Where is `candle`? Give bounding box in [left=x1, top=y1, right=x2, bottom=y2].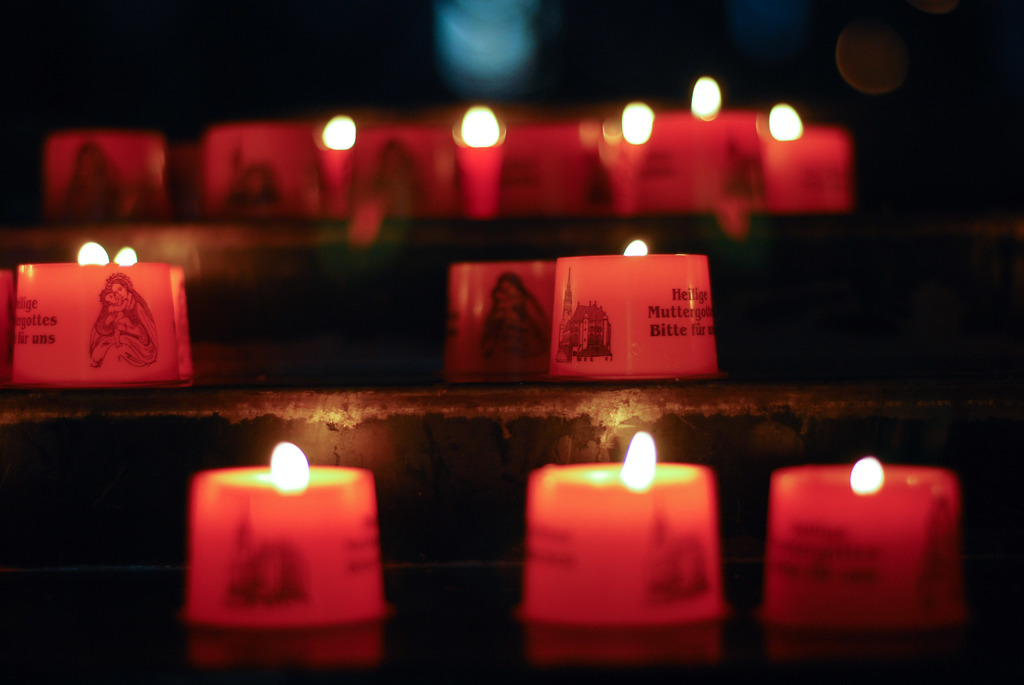
[left=187, top=438, right=386, bottom=619].
